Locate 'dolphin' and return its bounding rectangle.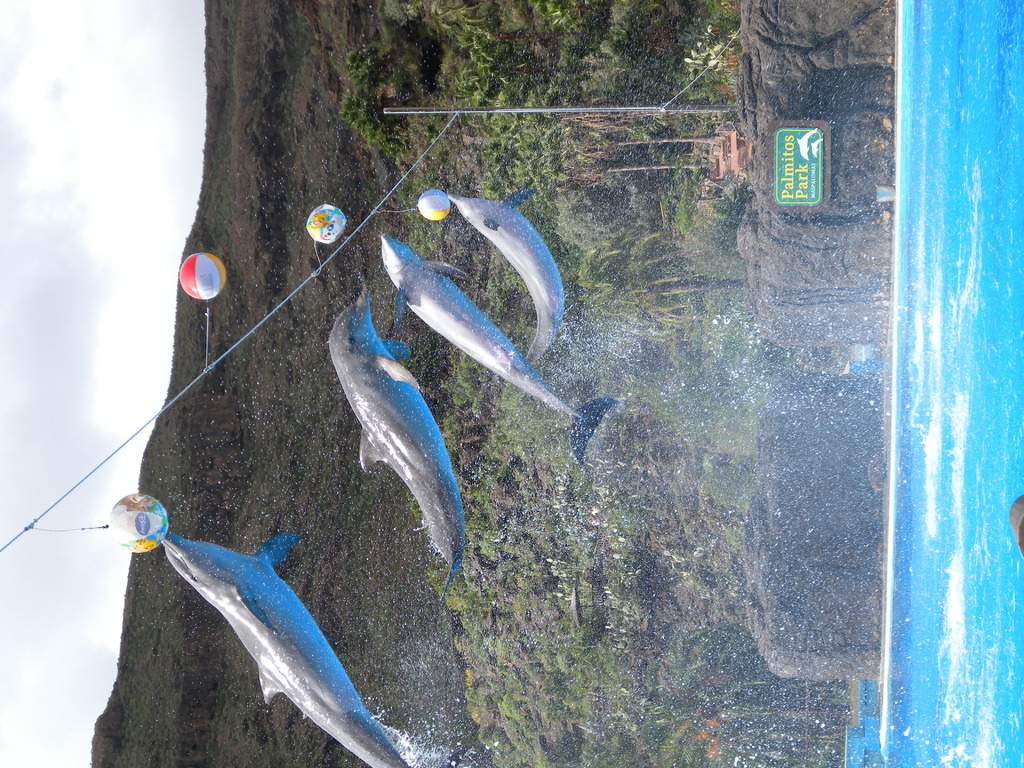
region(161, 535, 413, 767).
